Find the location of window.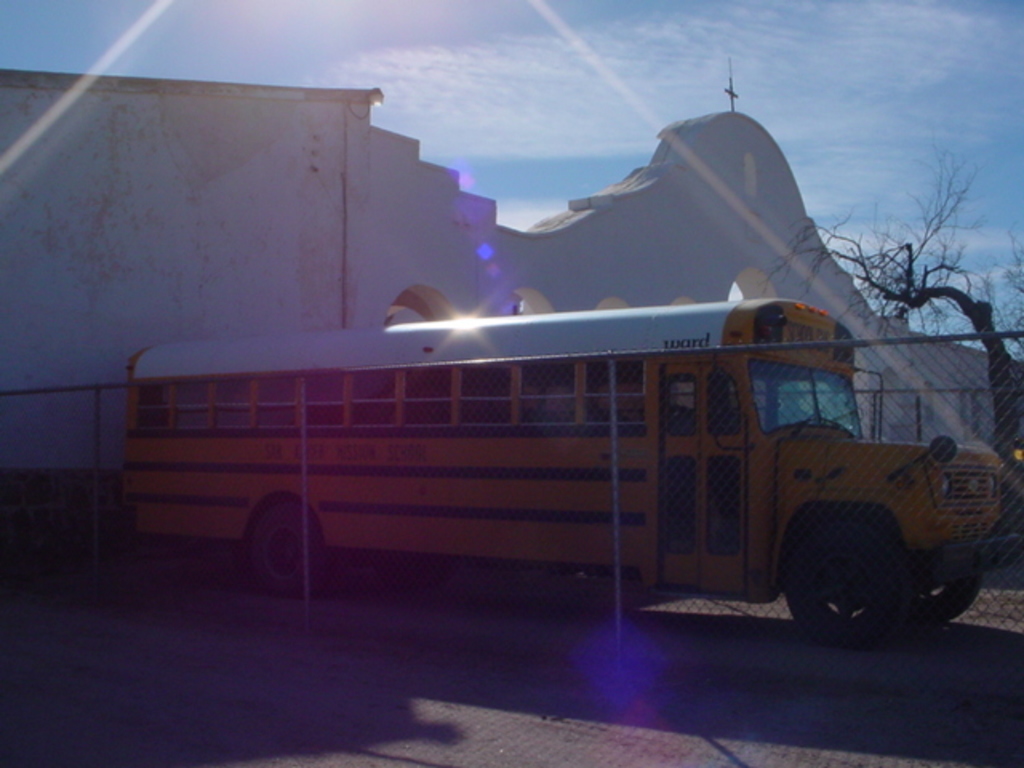
Location: BBox(254, 376, 298, 427).
